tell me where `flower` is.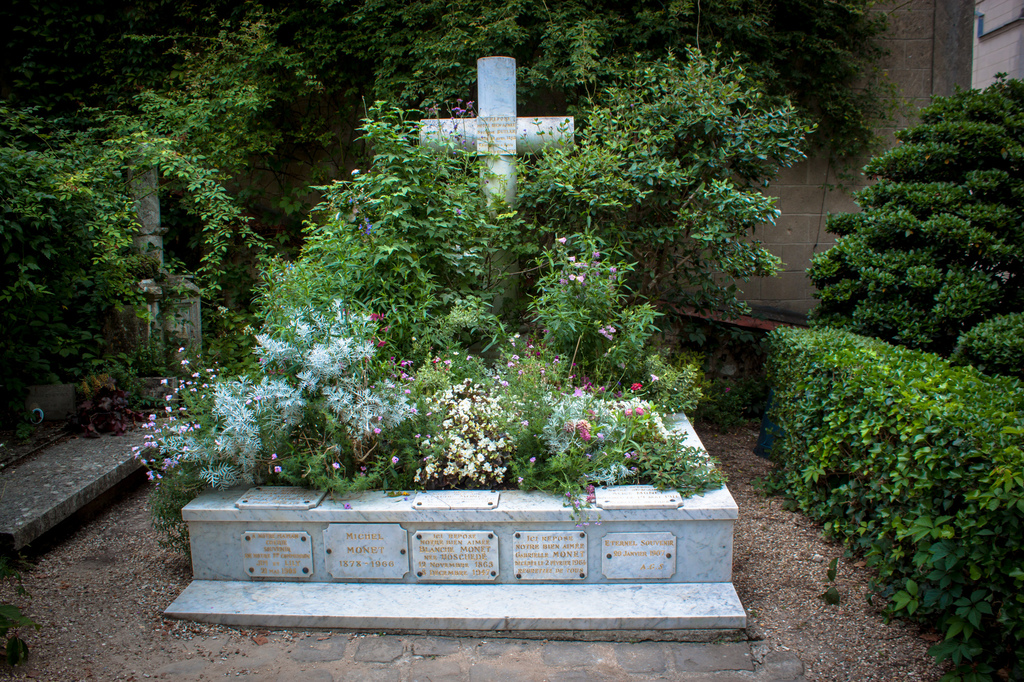
`flower` is at select_region(598, 325, 616, 345).
